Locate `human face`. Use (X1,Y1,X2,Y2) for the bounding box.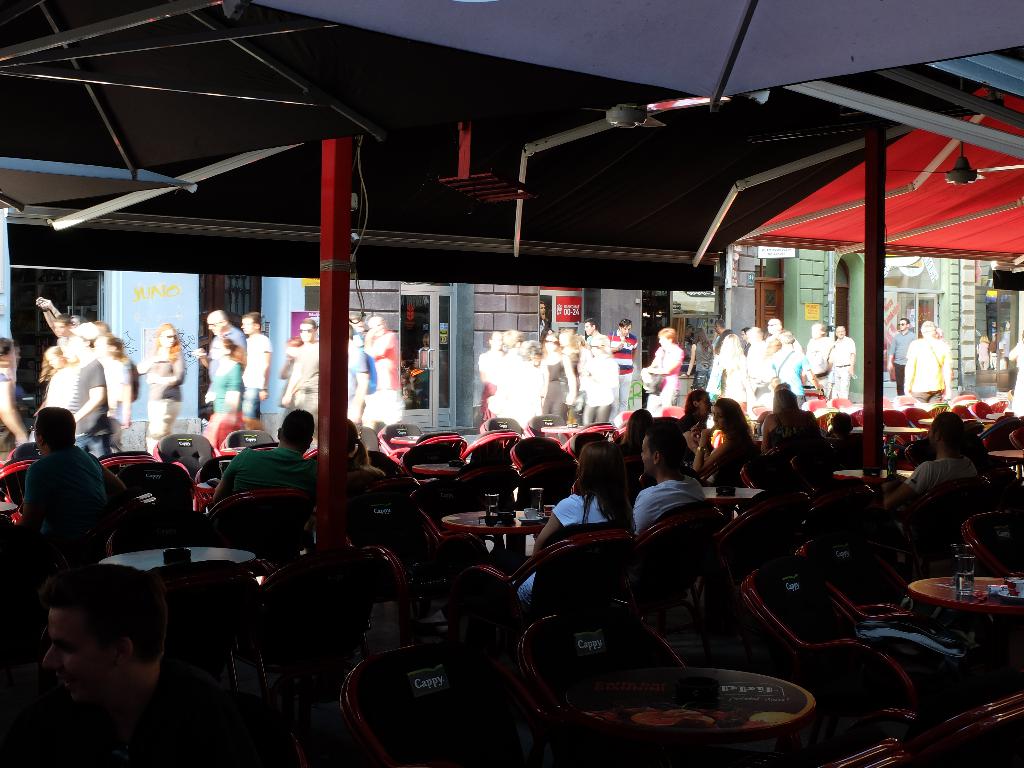
(154,324,176,348).
